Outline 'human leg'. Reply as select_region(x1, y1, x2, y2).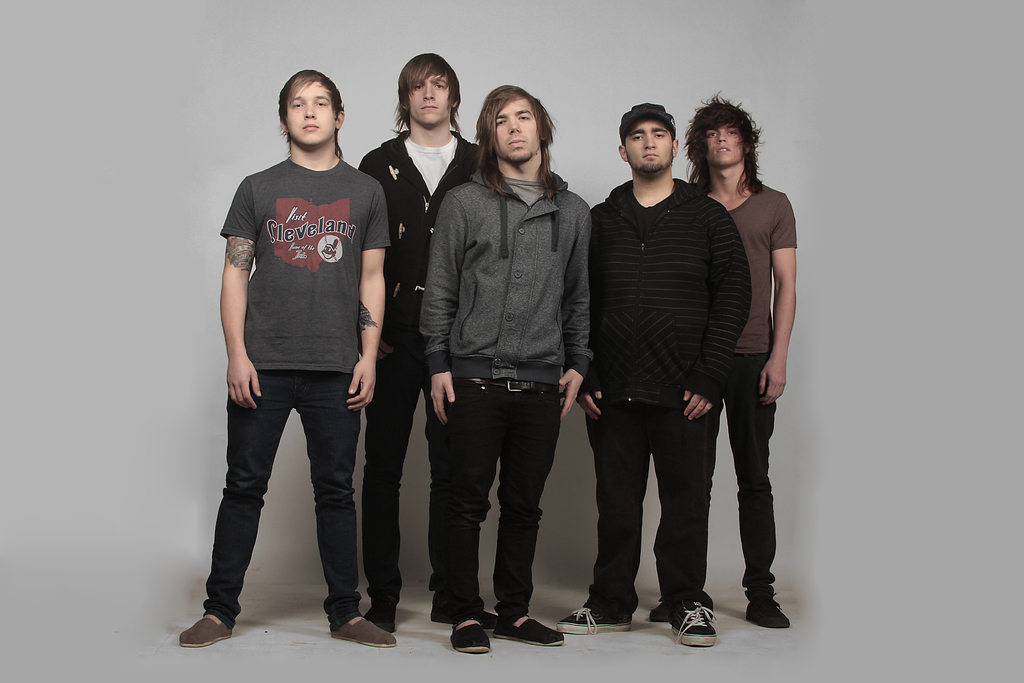
select_region(425, 404, 494, 658).
